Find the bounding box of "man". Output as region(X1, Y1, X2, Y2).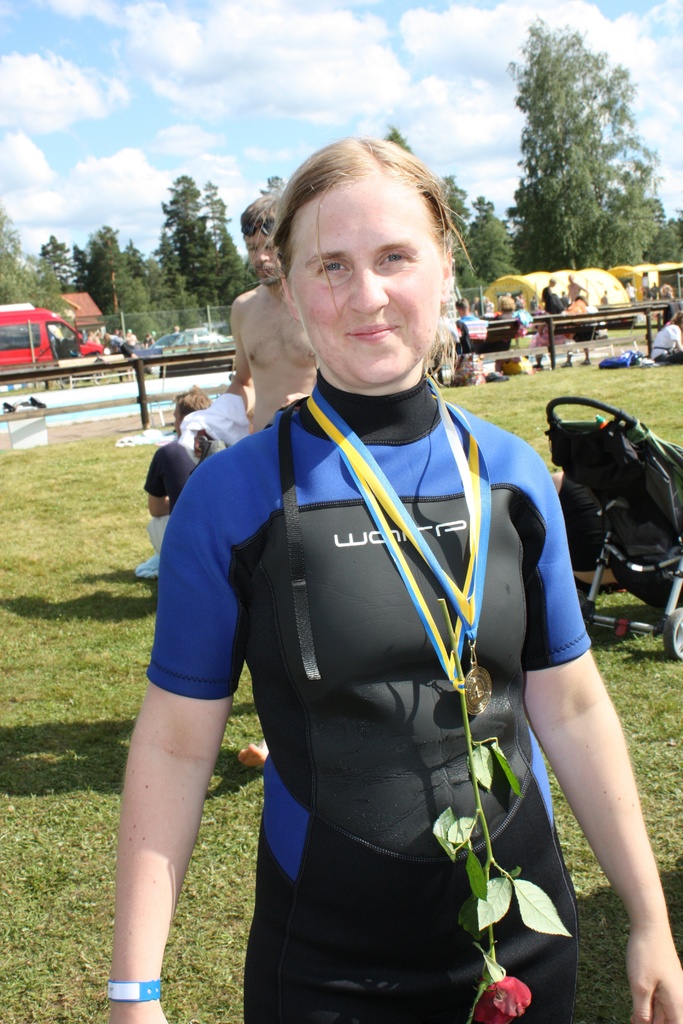
region(149, 386, 208, 573).
